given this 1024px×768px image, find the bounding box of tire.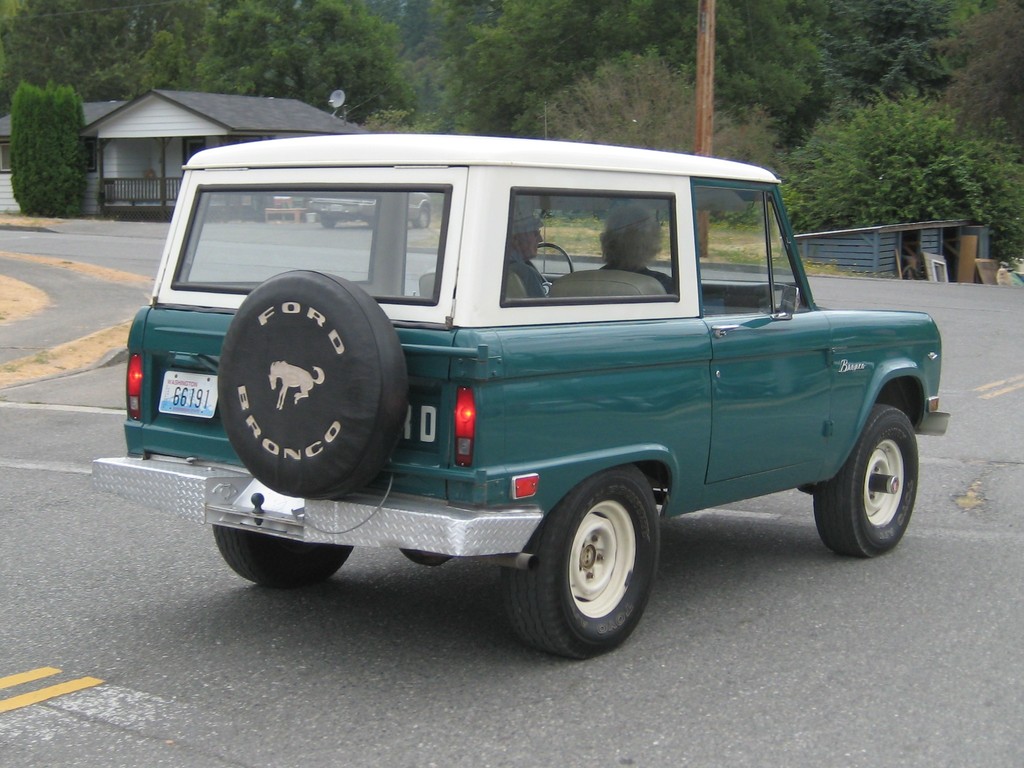
box(323, 218, 337, 228).
